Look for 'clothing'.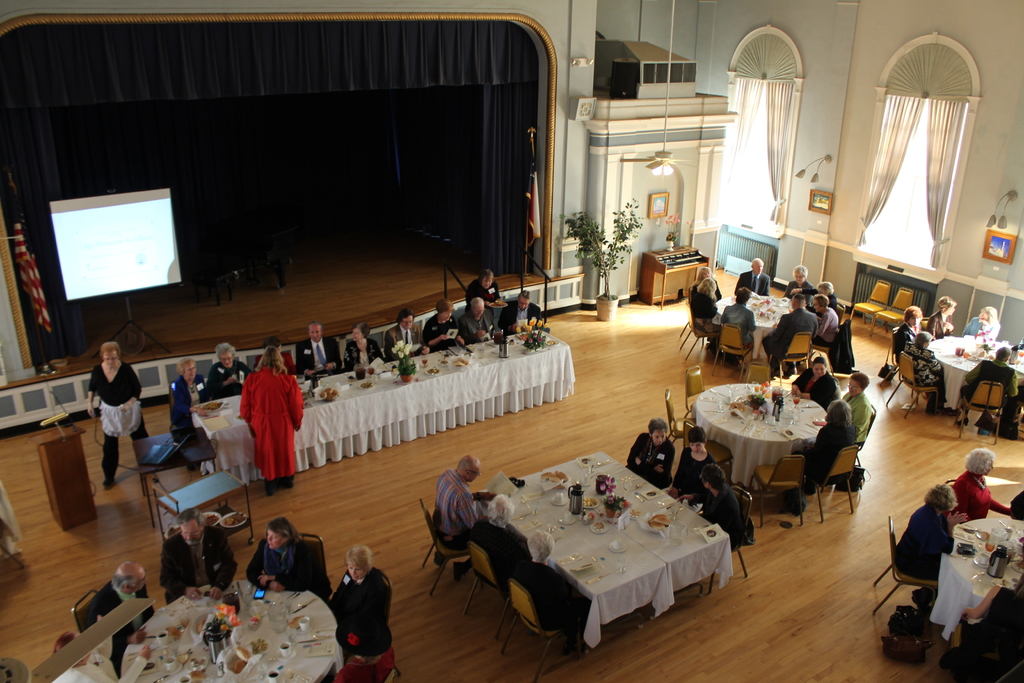
Found: pyautogui.locateOnScreen(246, 537, 335, 600).
